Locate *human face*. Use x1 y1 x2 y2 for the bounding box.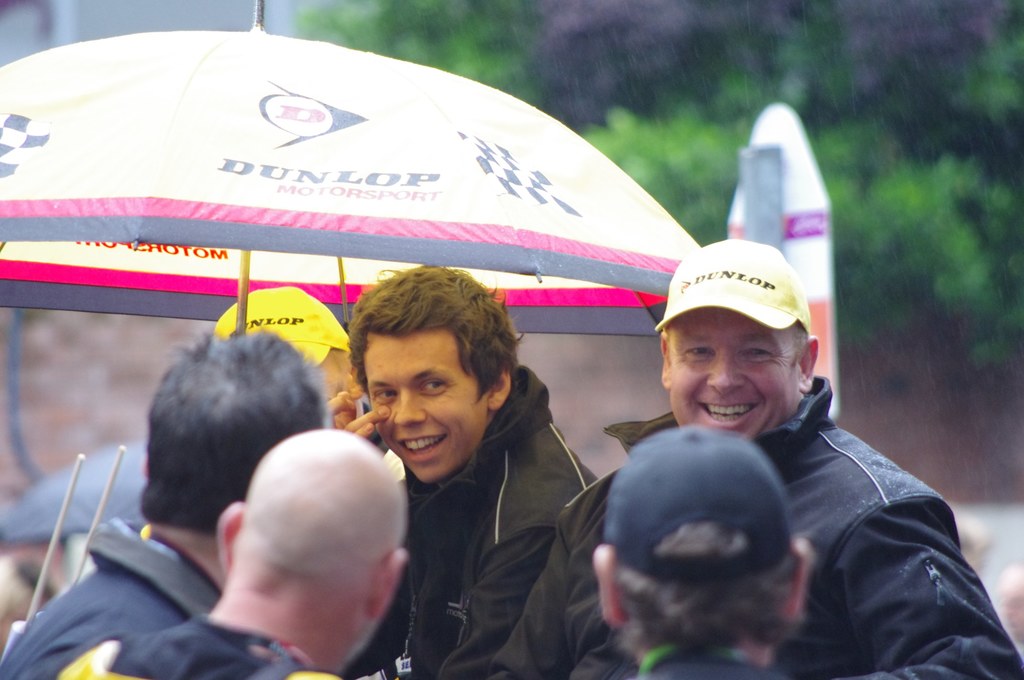
666 308 797 444.
